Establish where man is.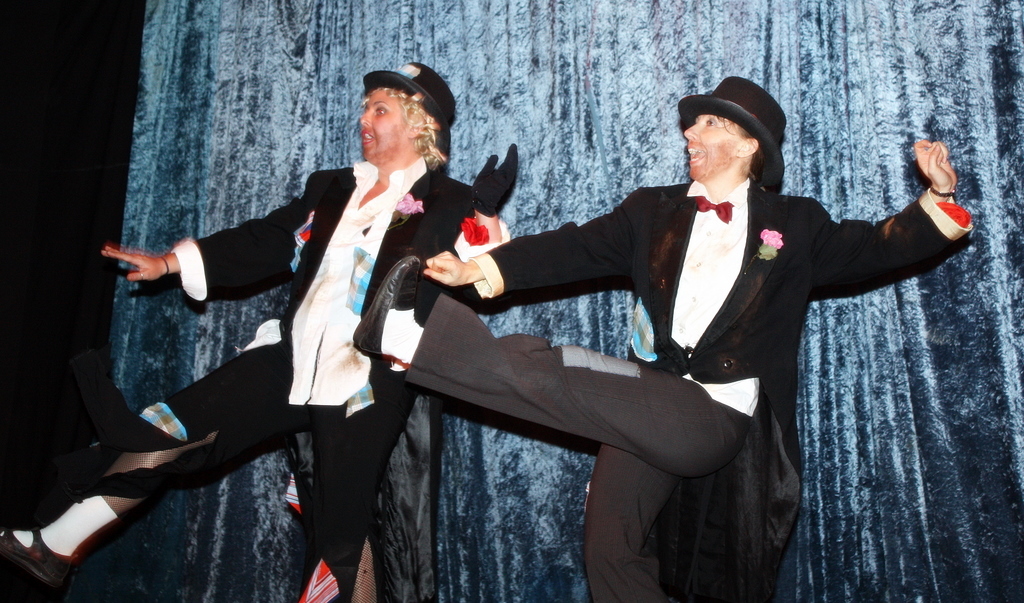
Established at 0:60:523:602.
